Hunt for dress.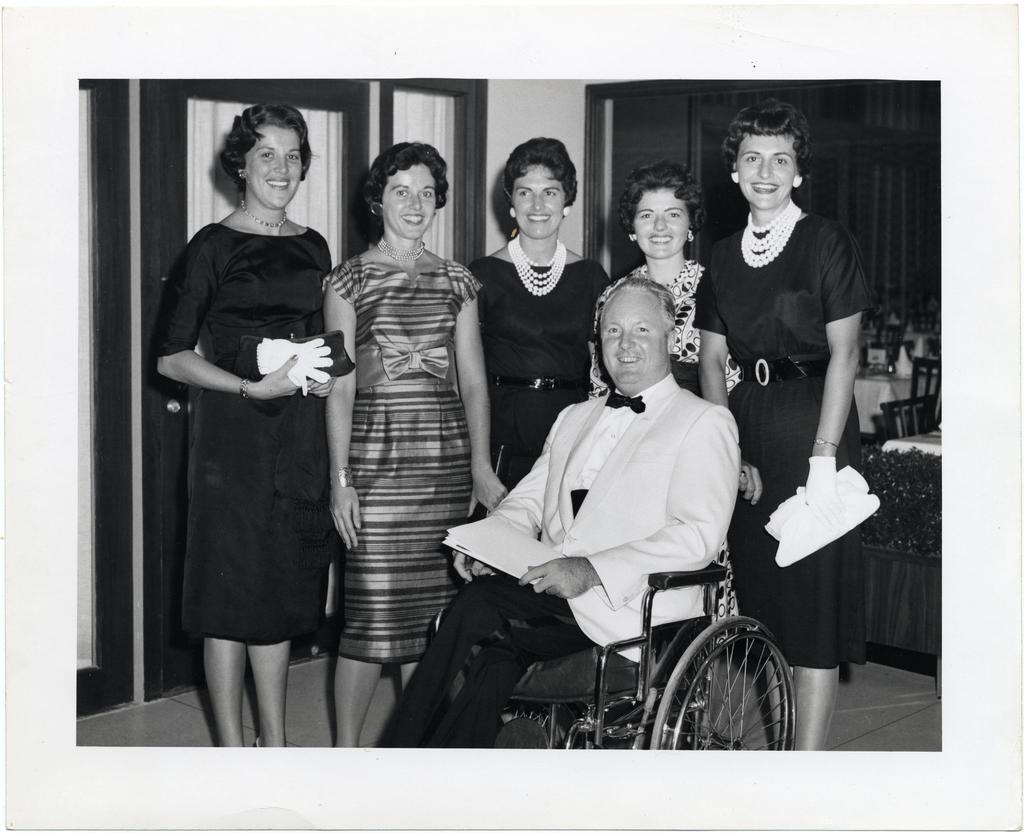
Hunted down at 163 207 330 636.
